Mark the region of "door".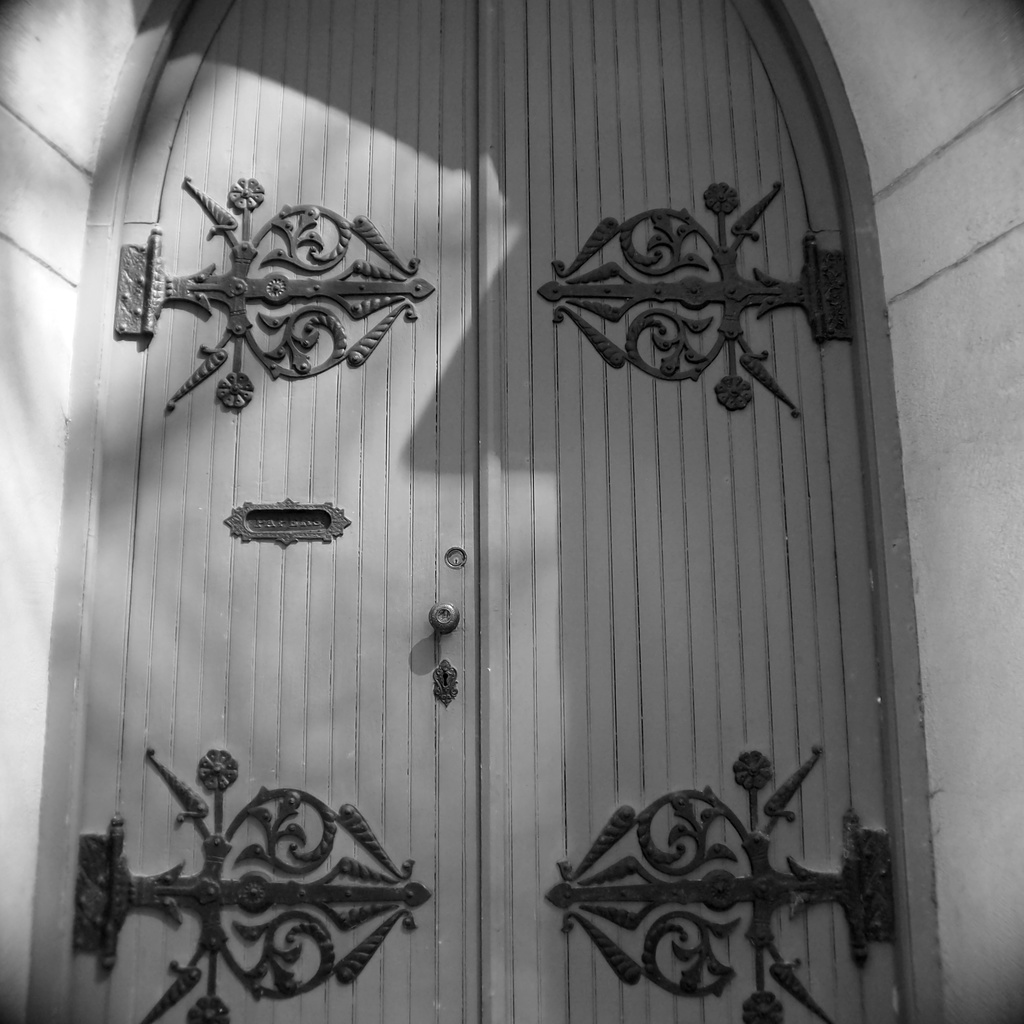
Region: box=[49, 37, 935, 986].
